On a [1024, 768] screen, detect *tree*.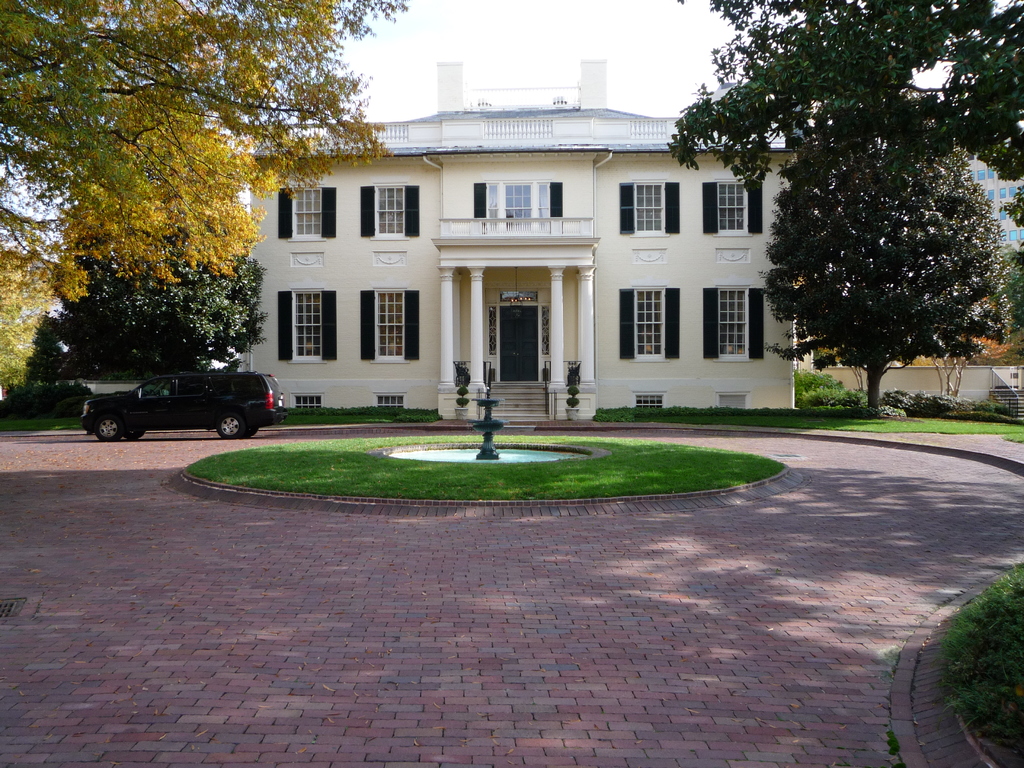
select_region(764, 90, 996, 415).
